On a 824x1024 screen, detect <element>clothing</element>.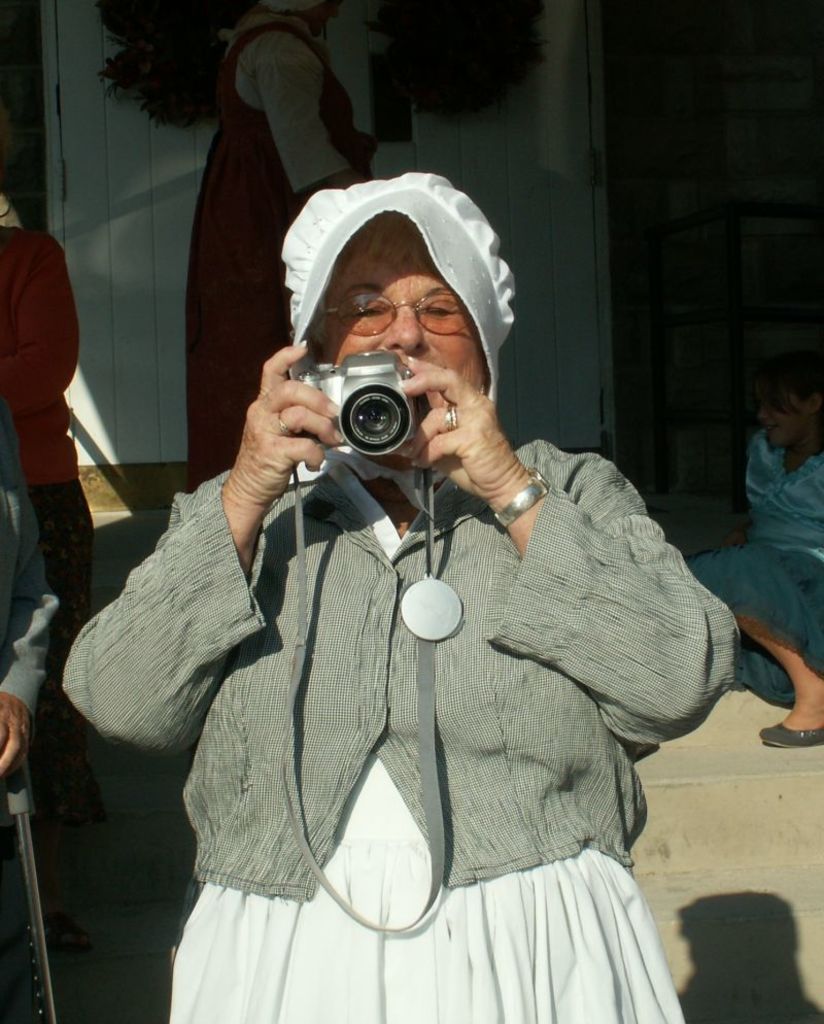
Rect(121, 294, 728, 983).
